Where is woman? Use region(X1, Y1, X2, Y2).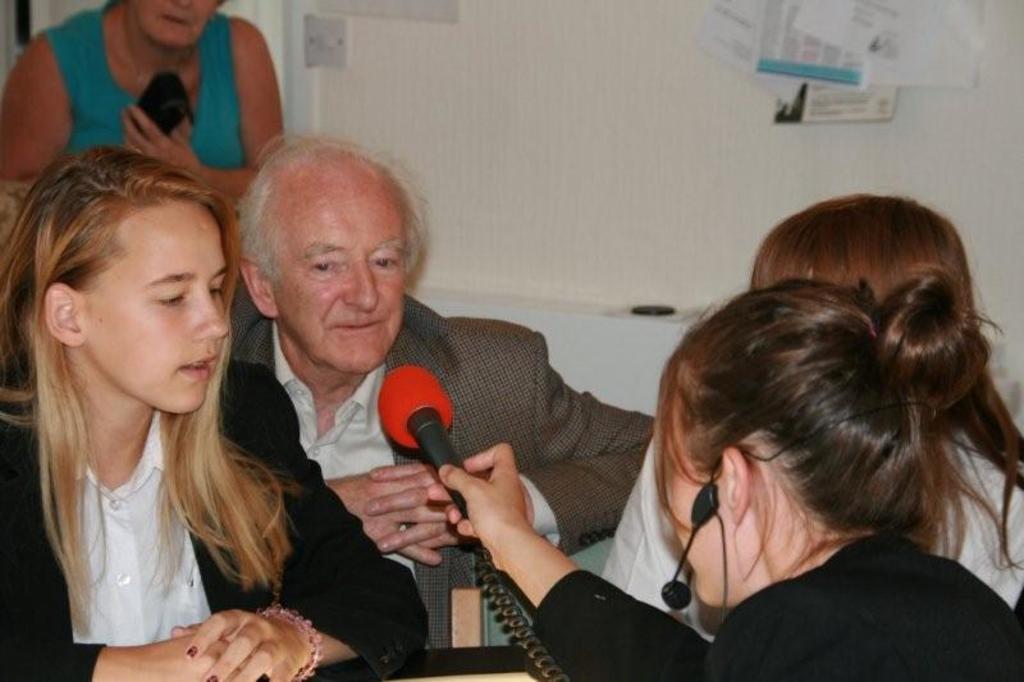
region(736, 187, 1023, 618).
